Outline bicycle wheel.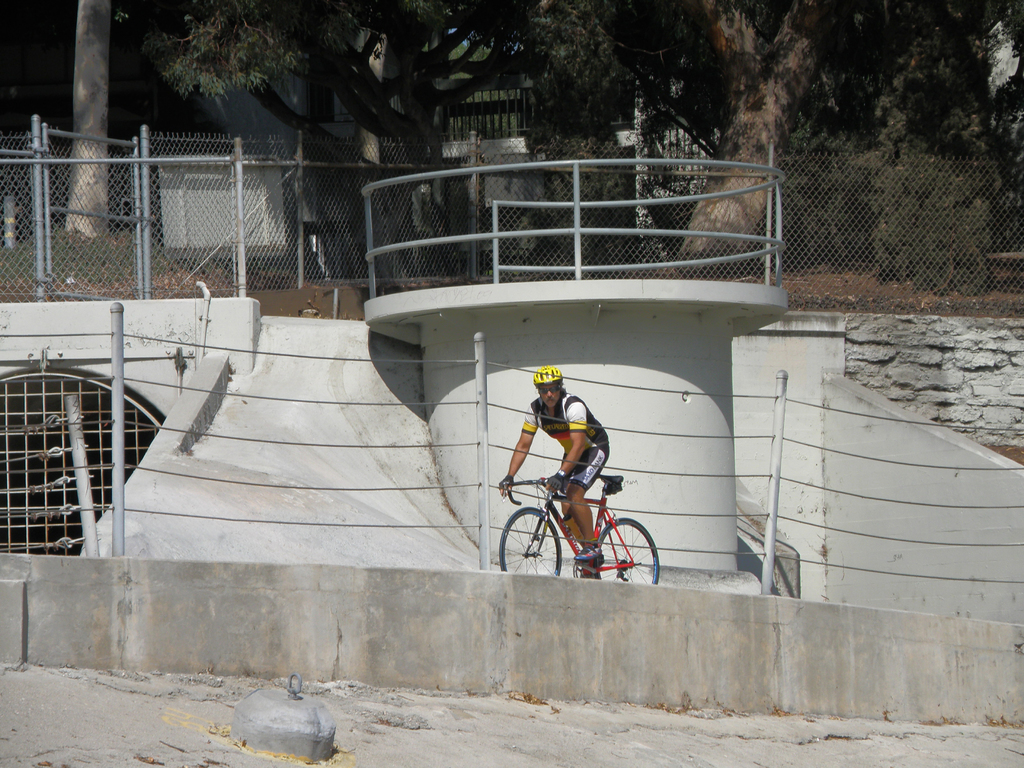
Outline: (499,508,562,576).
